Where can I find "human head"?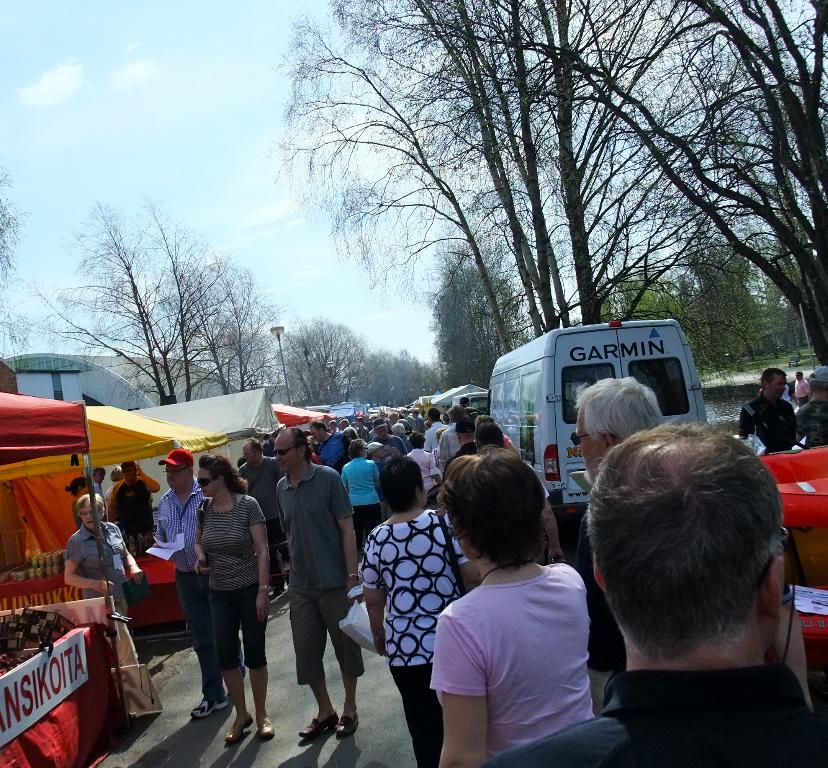
You can find it at locate(120, 460, 139, 484).
